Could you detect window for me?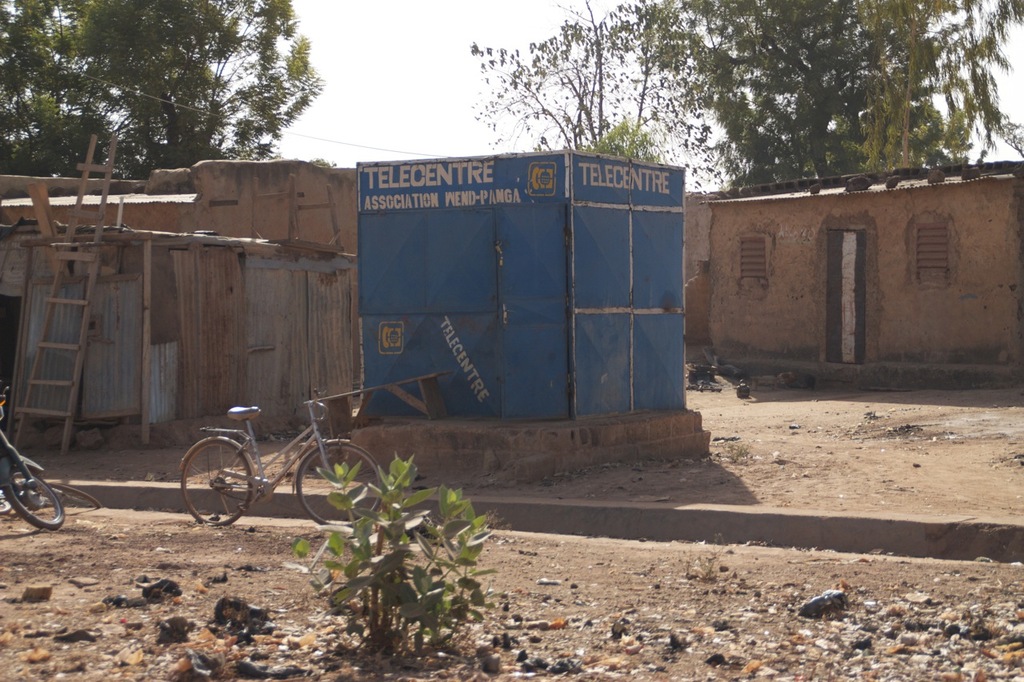
Detection result: [738,237,767,278].
